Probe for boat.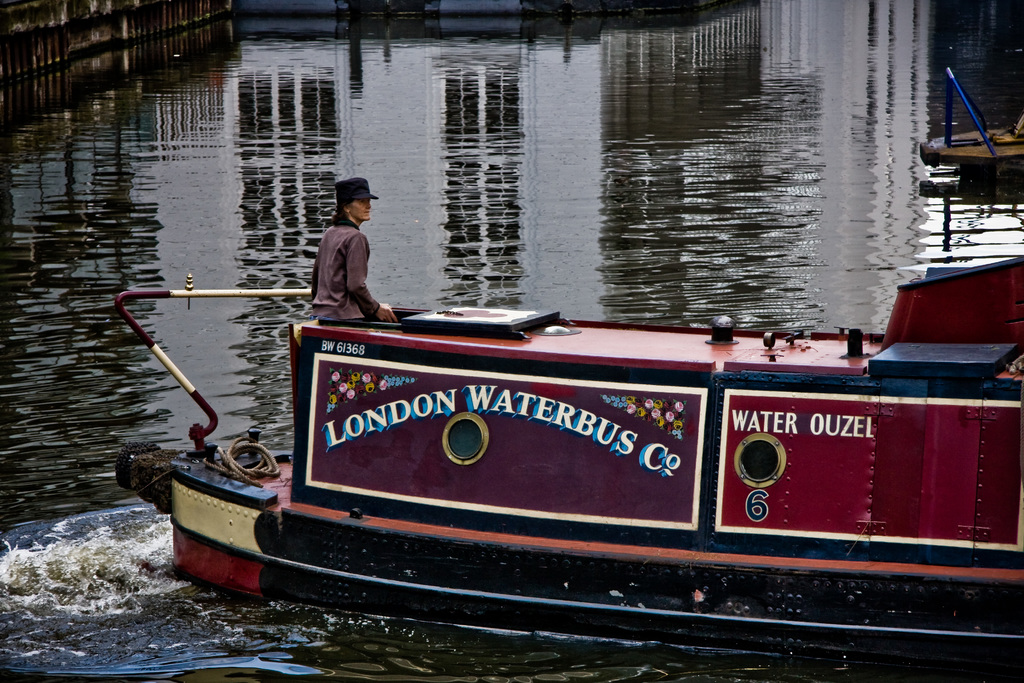
Probe result: l=172, t=199, r=1008, b=635.
